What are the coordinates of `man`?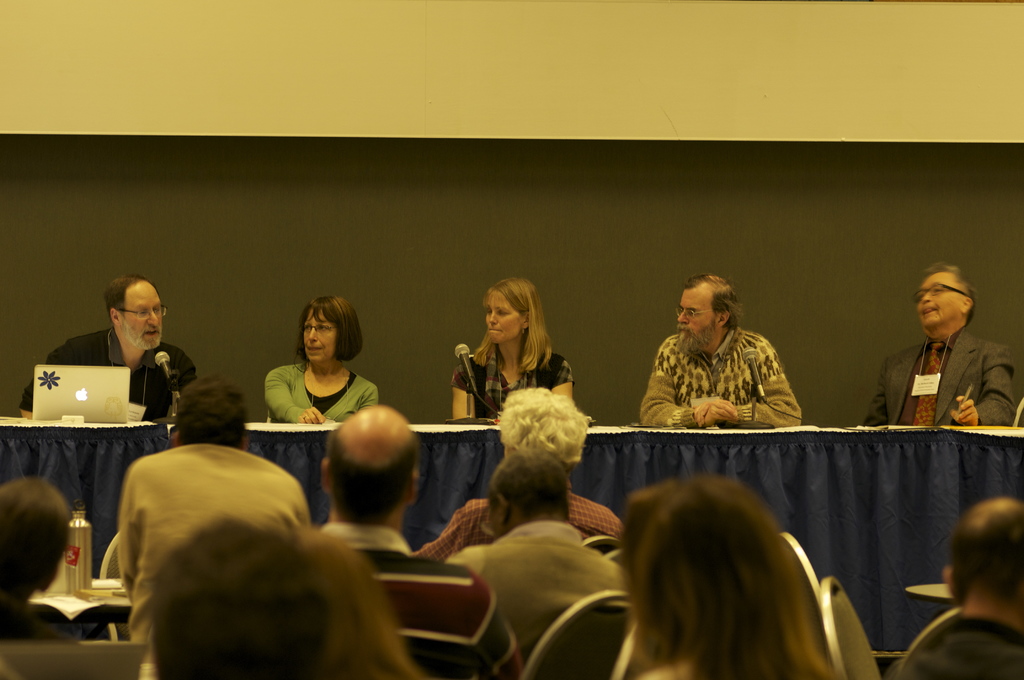
[left=22, top=278, right=194, bottom=414].
